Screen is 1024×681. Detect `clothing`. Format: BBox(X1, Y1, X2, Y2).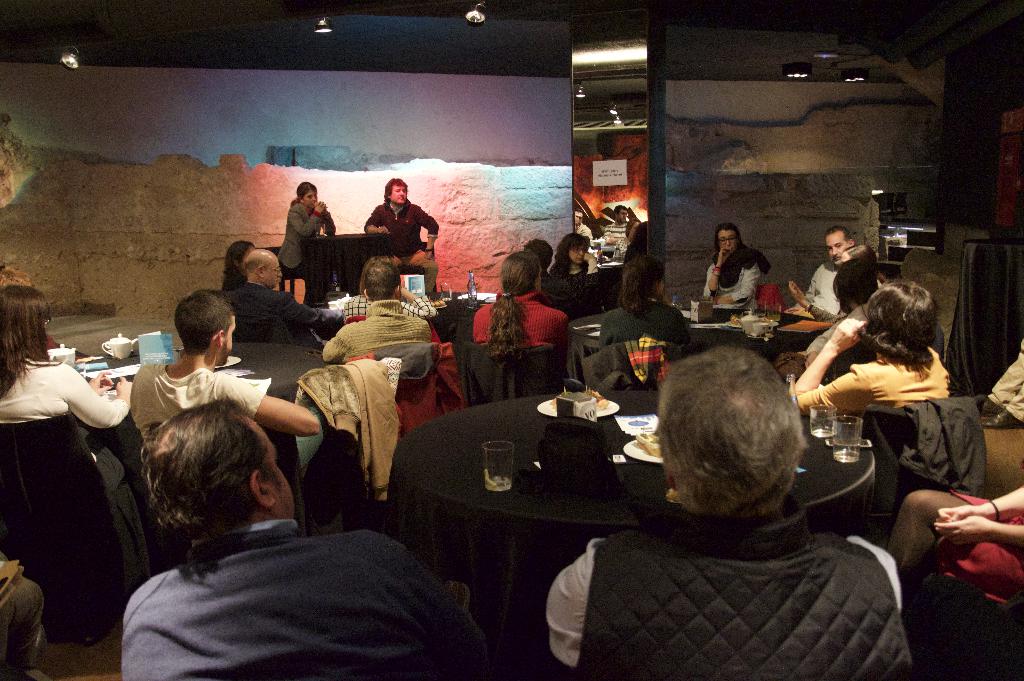
BBox(543, 497, 917, 680).
